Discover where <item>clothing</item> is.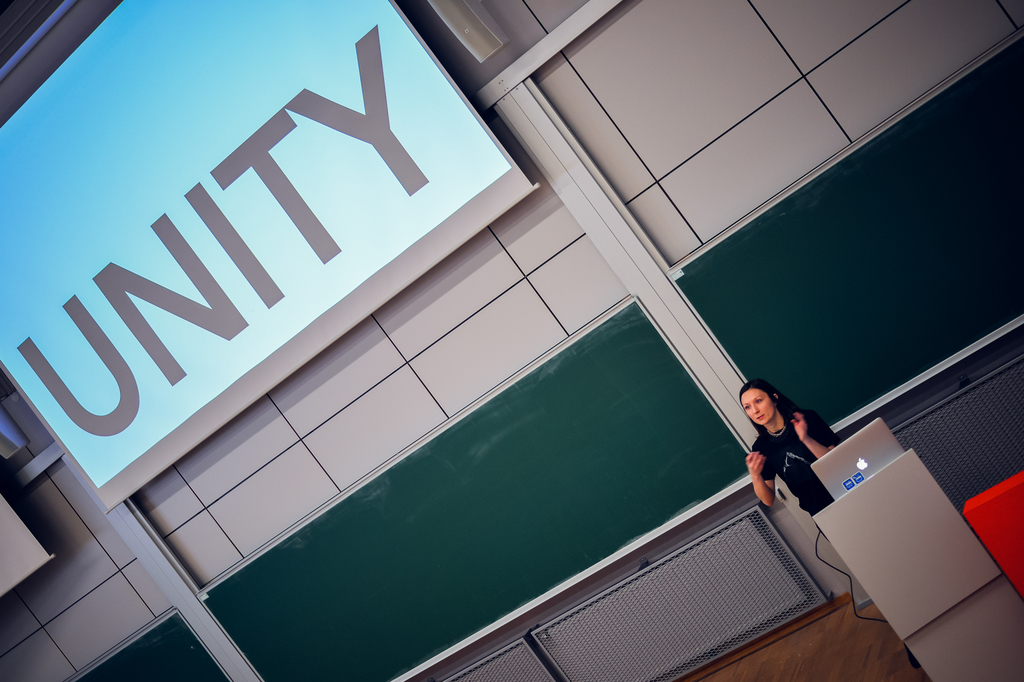
Discovered at select_region(755, 408, 840, 517).
